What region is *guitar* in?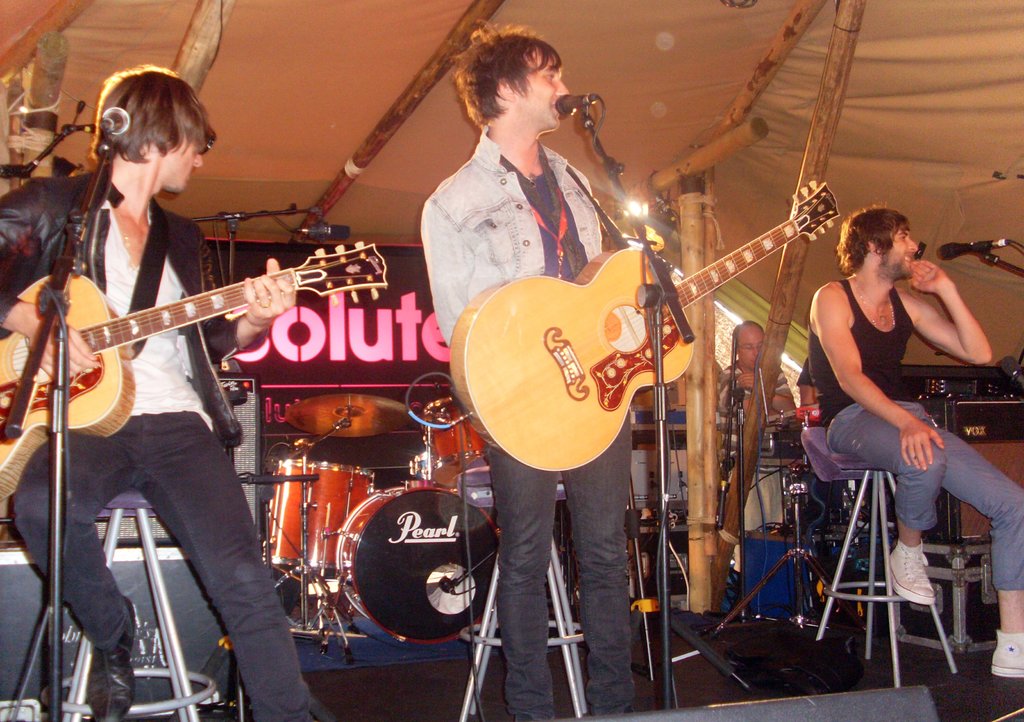
BBox(0, 241, 387, 518).
